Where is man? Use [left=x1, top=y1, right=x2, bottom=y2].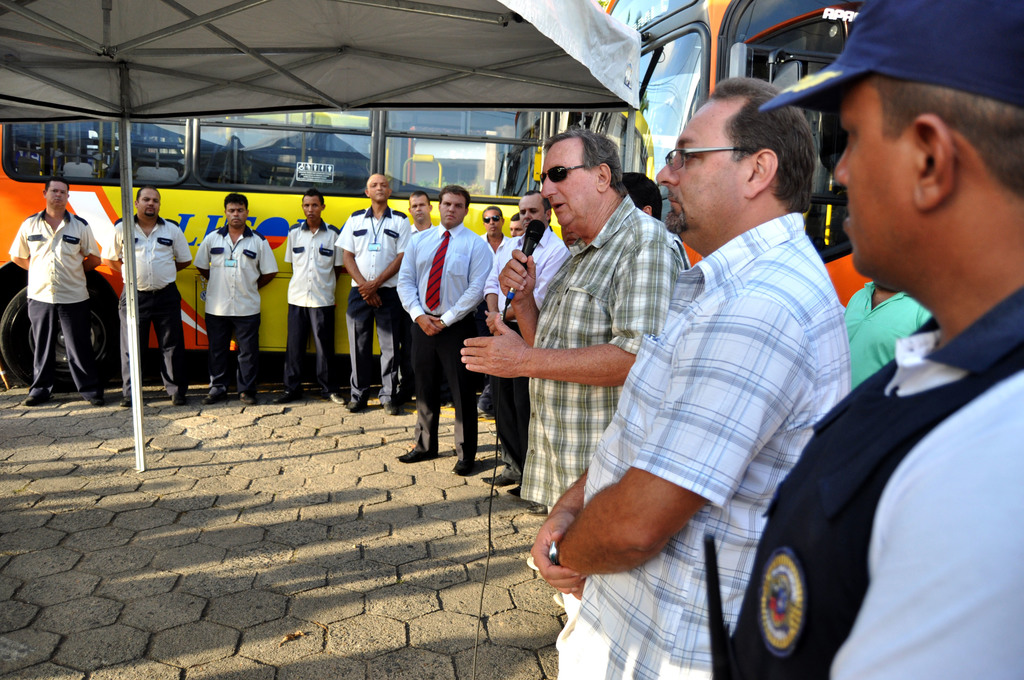
[left=478, top=193, right=572, bottom=490].
